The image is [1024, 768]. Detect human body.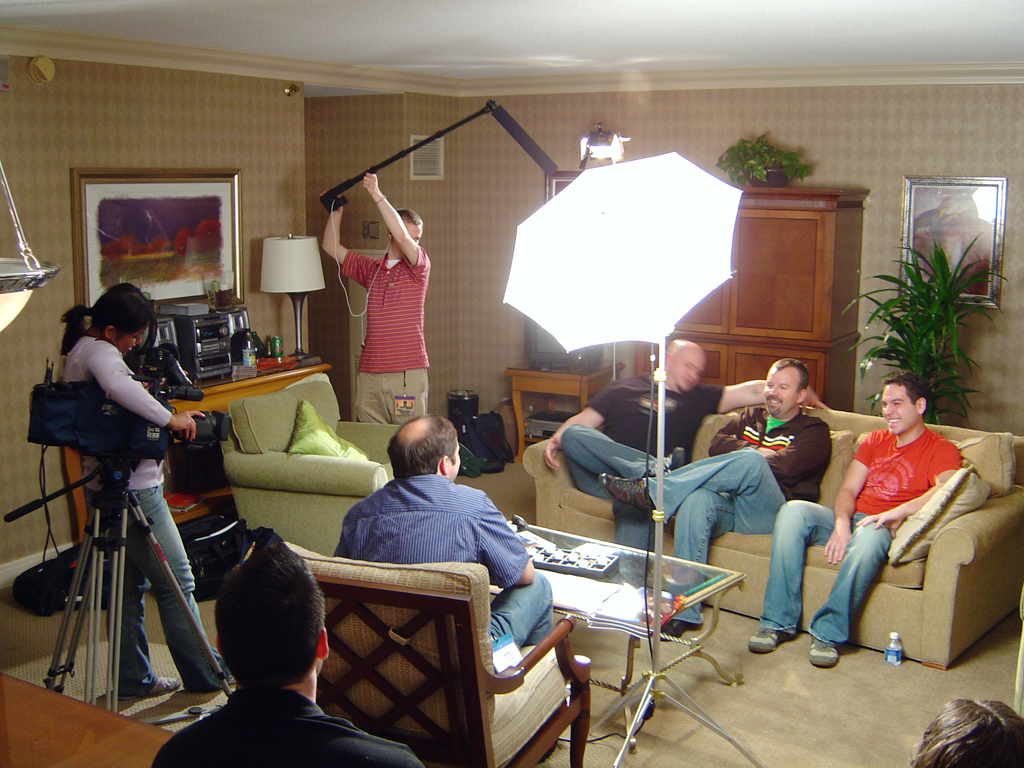
Detection: BBox(57, 283, 237, 684).
